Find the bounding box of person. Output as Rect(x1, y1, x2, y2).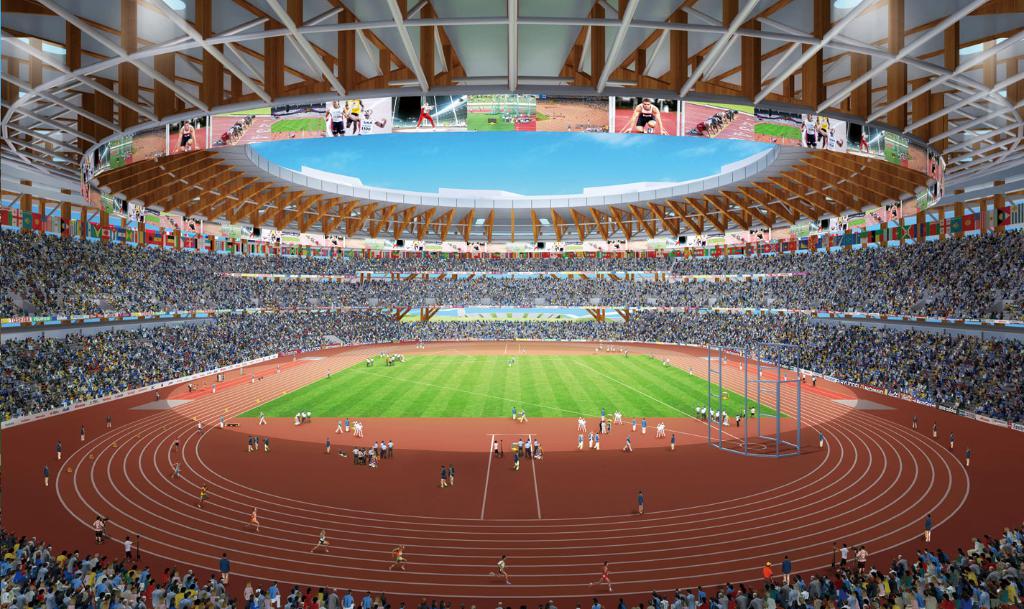
Rect(229, 124, 244, 139).
